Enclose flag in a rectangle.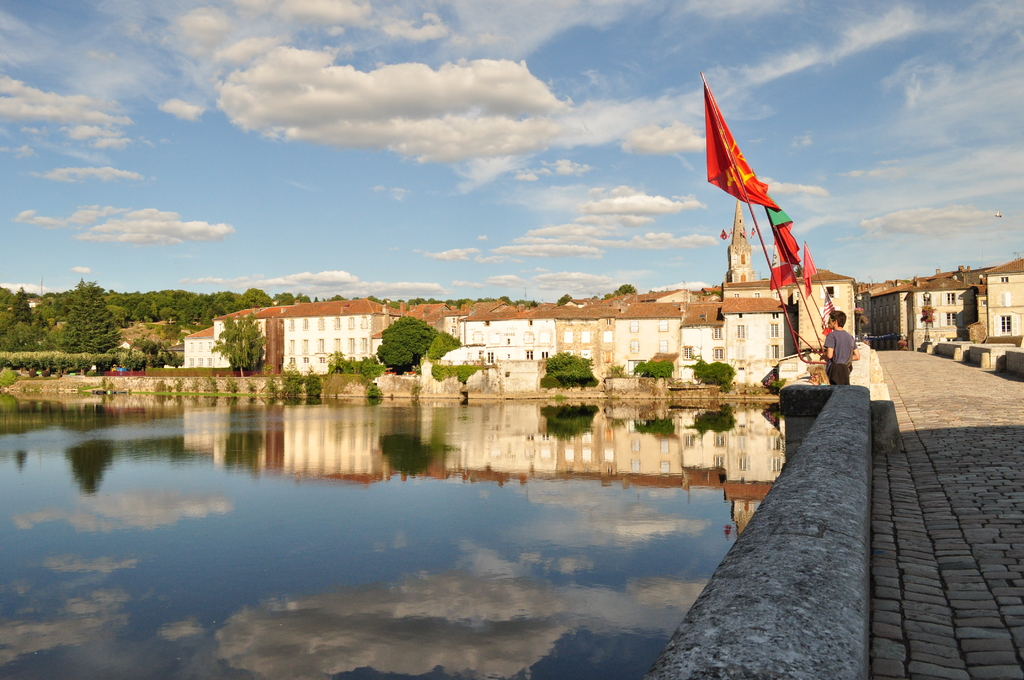
(x1=680, y1=77, x2=794, y2=216).
